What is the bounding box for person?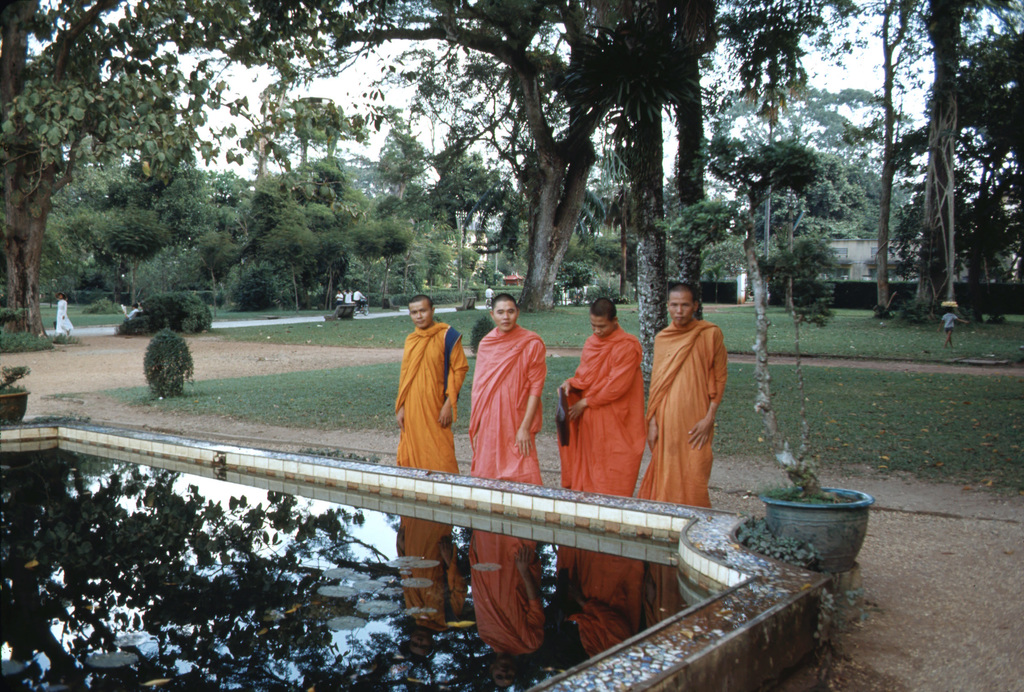
BBox(552, 294, 643, 492).
